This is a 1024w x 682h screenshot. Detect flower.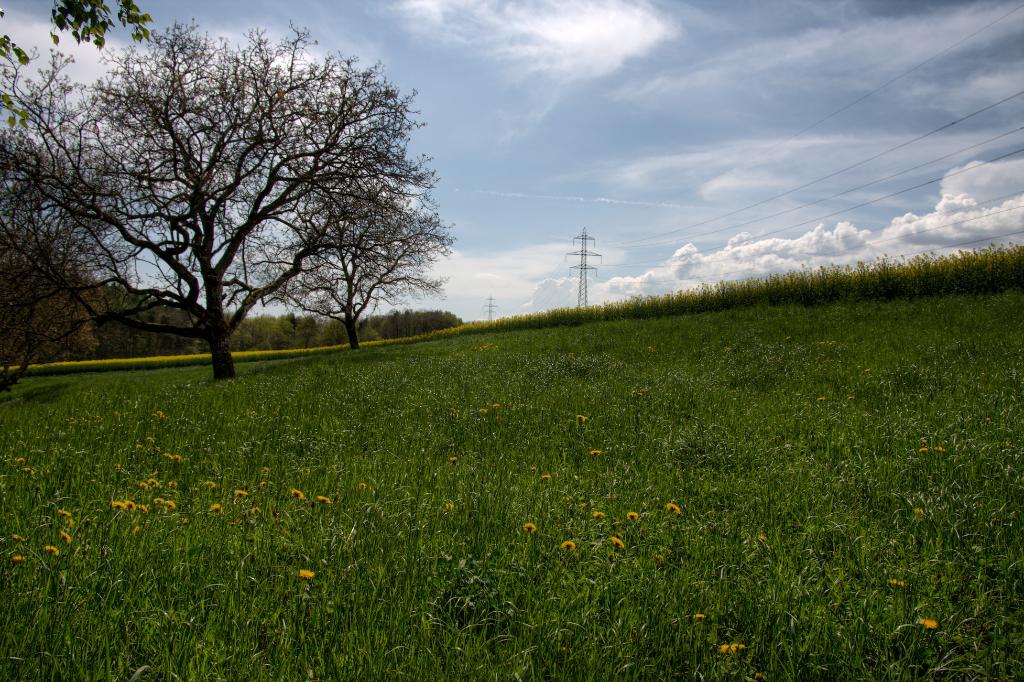
(x1=155, y1=409, x2=162, y2=417).
